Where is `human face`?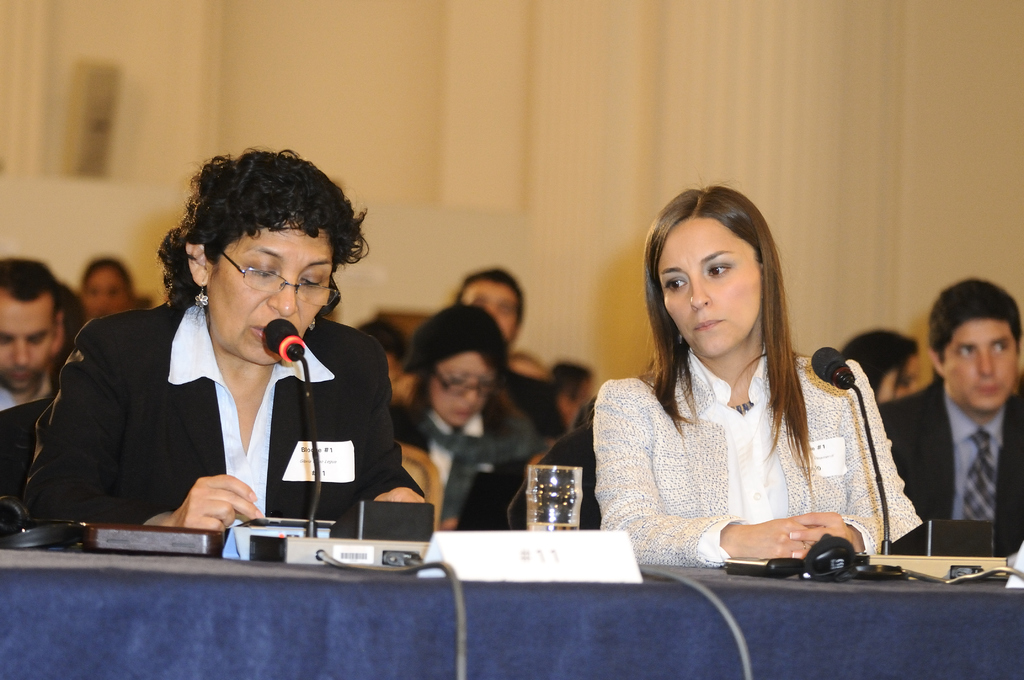
Rect(661, 236, 758, 355).
